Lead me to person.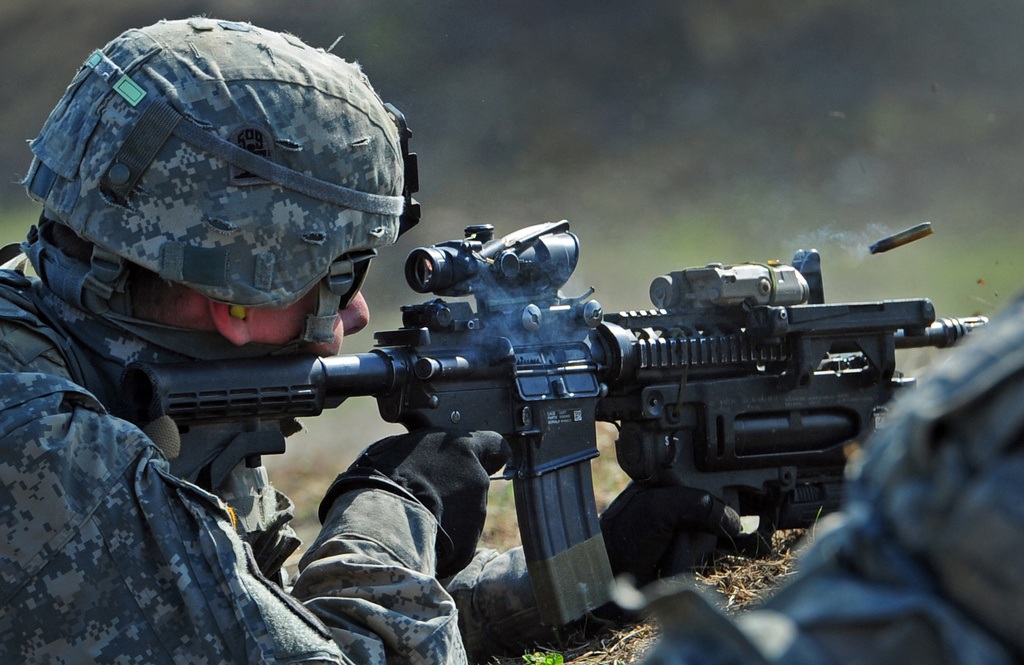
Lead to 0/12/776/664.
